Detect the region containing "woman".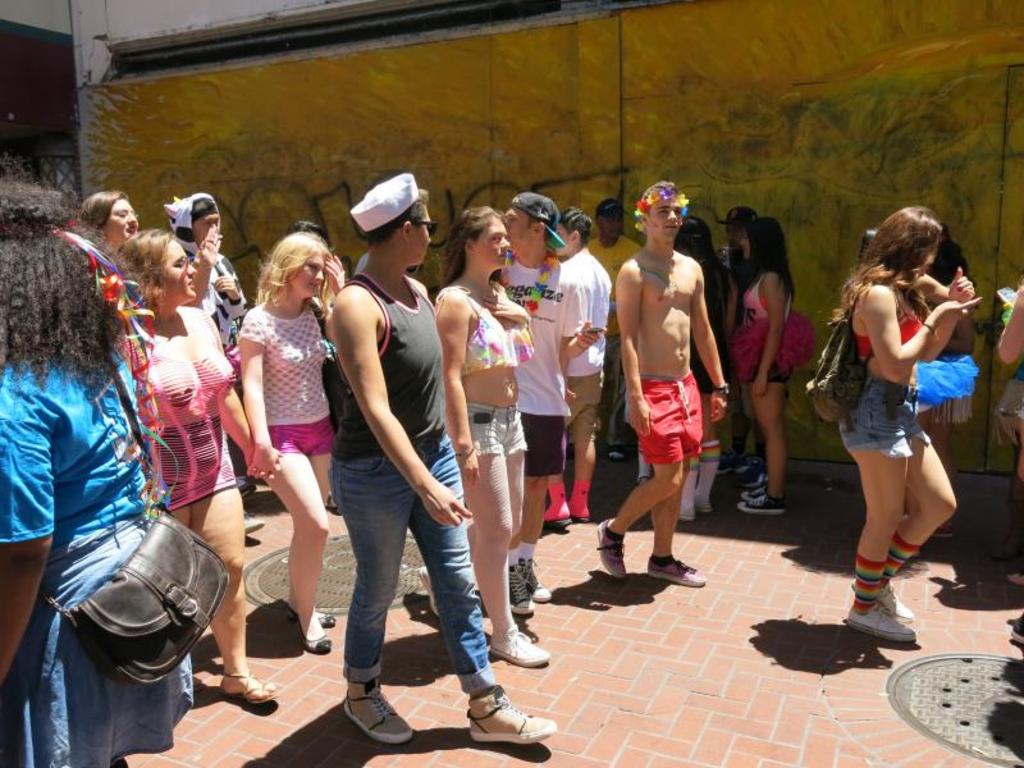
{"x1": 233, "y1": 230, "x2": 348, "y2": 655}.
